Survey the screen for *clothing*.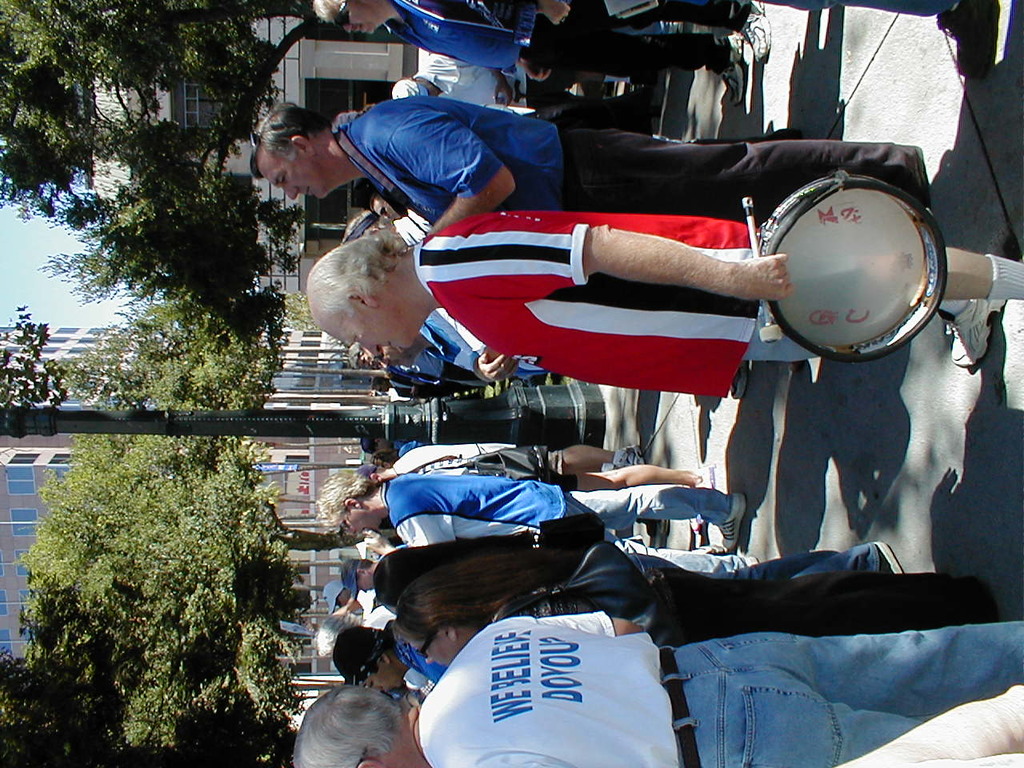
Survey found: Rect(411, 350, 471, 381).
